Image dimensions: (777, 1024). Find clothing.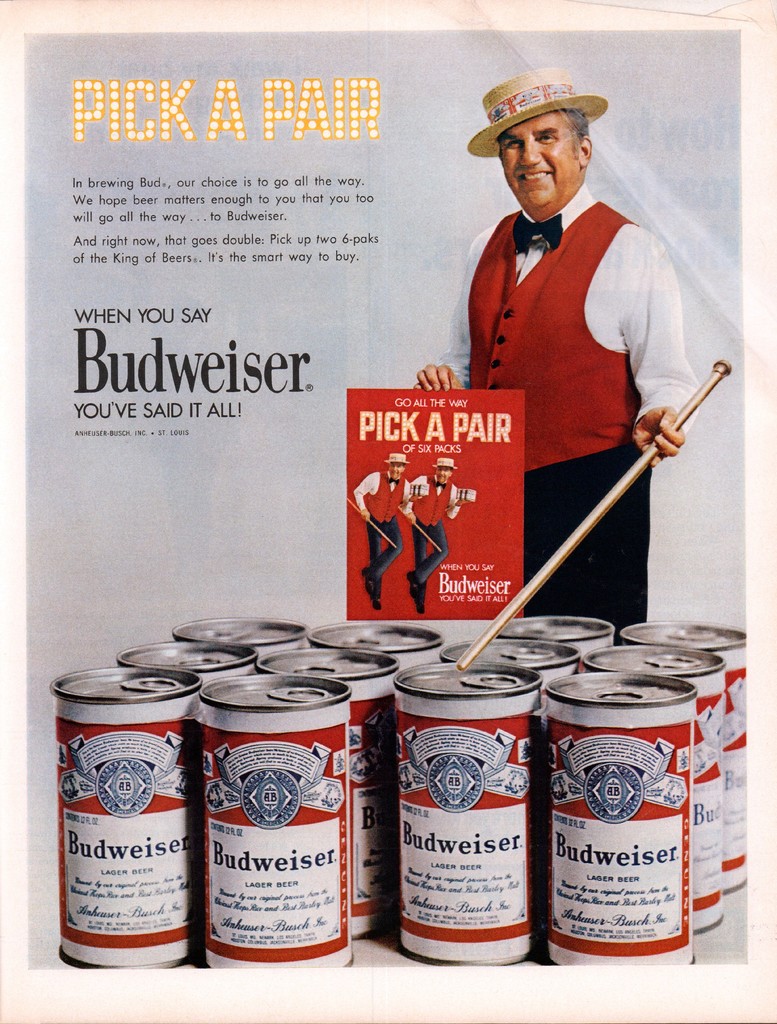
select_region(399, 470, 481, 605).
